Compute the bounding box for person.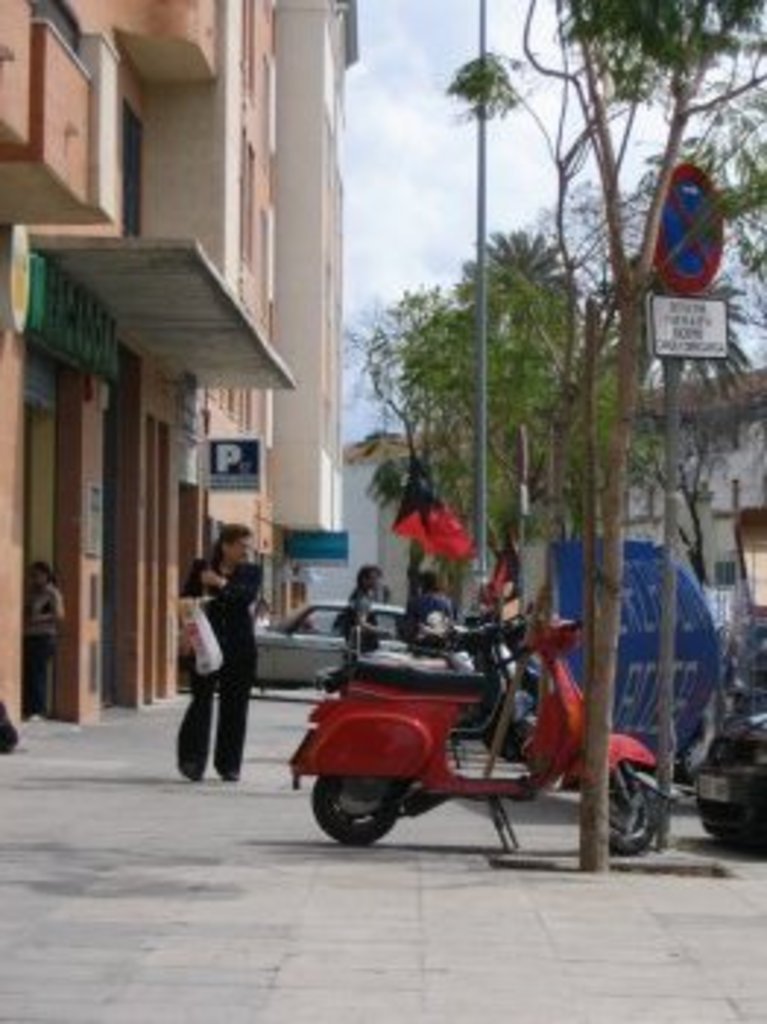
rect(331, 562, 389, 655).
